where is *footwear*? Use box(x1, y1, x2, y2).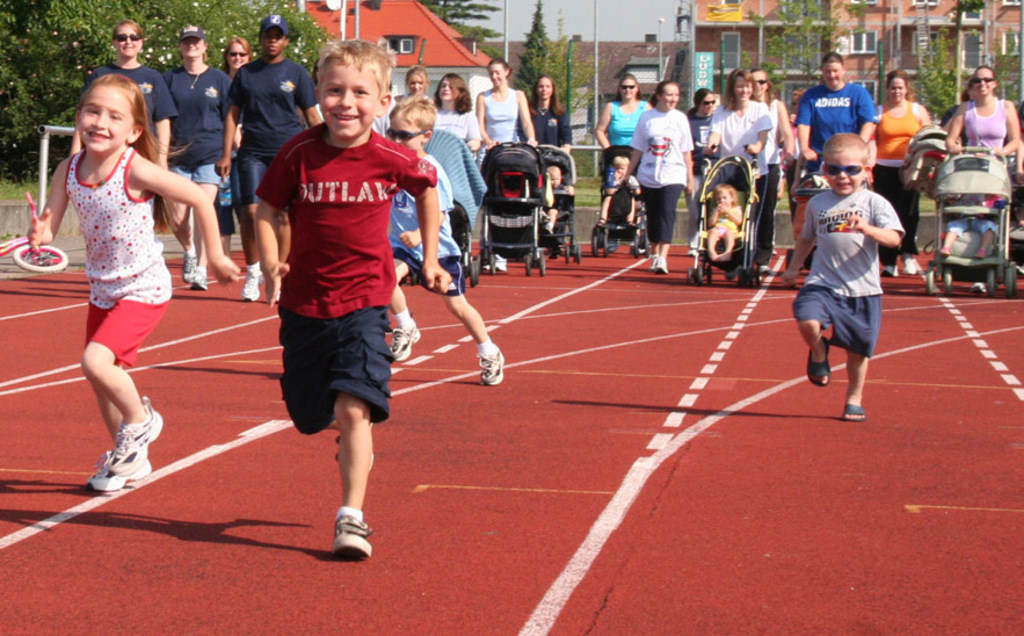
box(108, 393, 166, 475).
